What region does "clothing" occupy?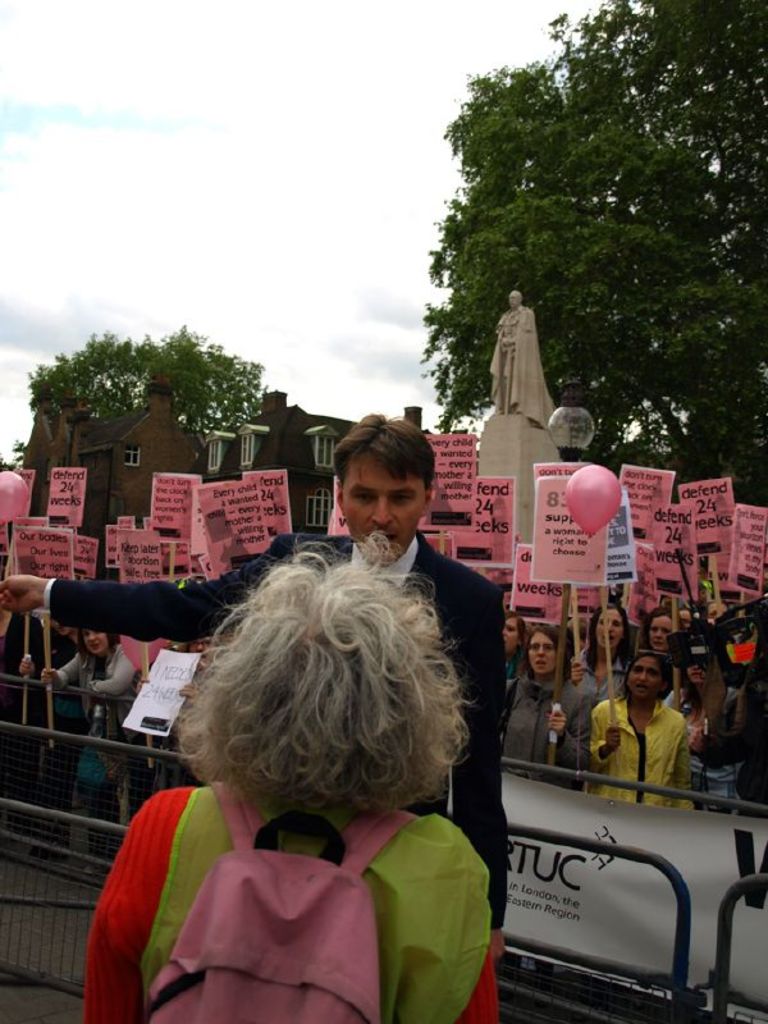
42/538/506/932.
